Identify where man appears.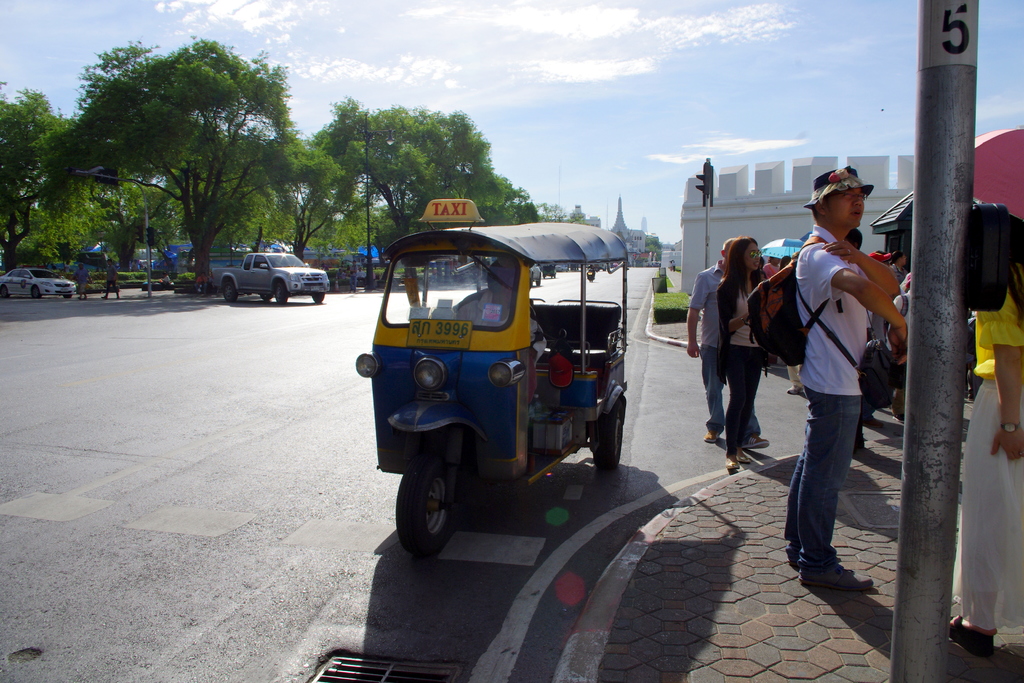
Appears at l=451, t=255, r=551, b=411.
